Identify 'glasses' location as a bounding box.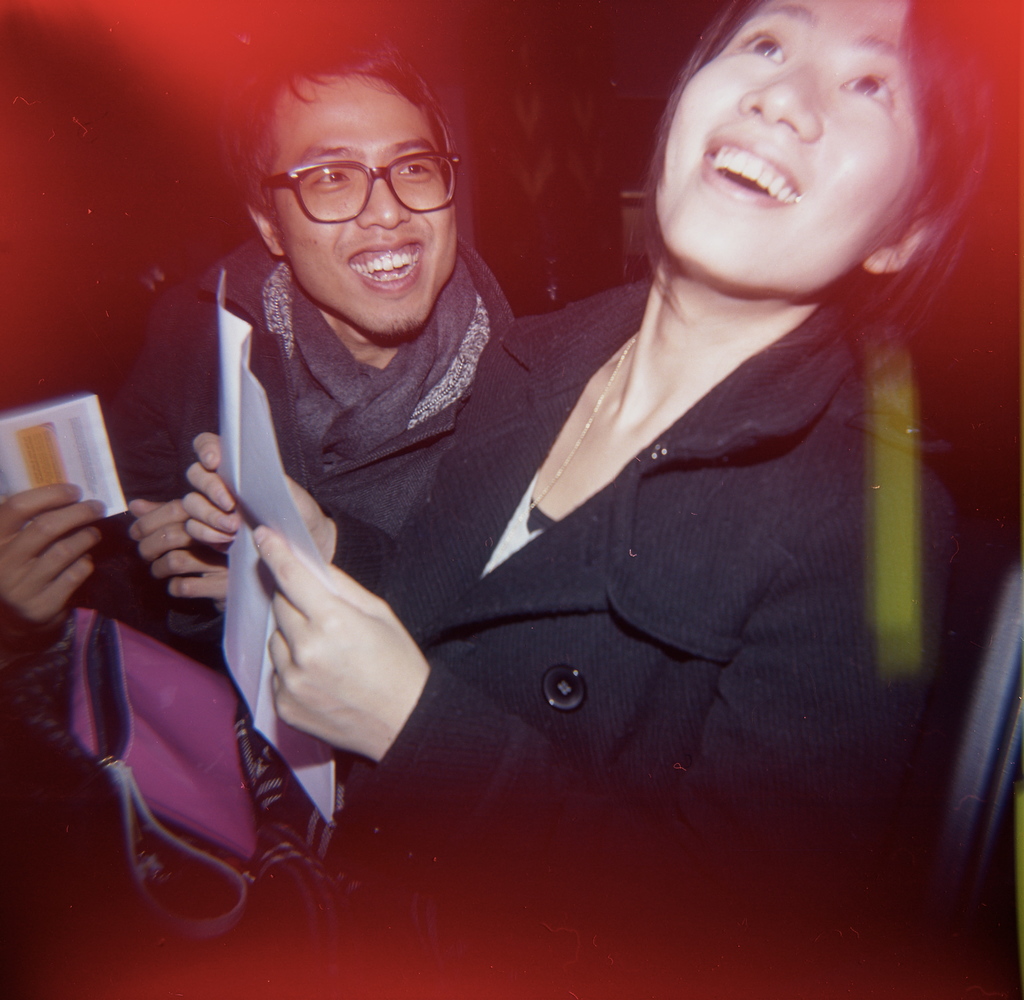
<box>254,132,467,207</box>.
